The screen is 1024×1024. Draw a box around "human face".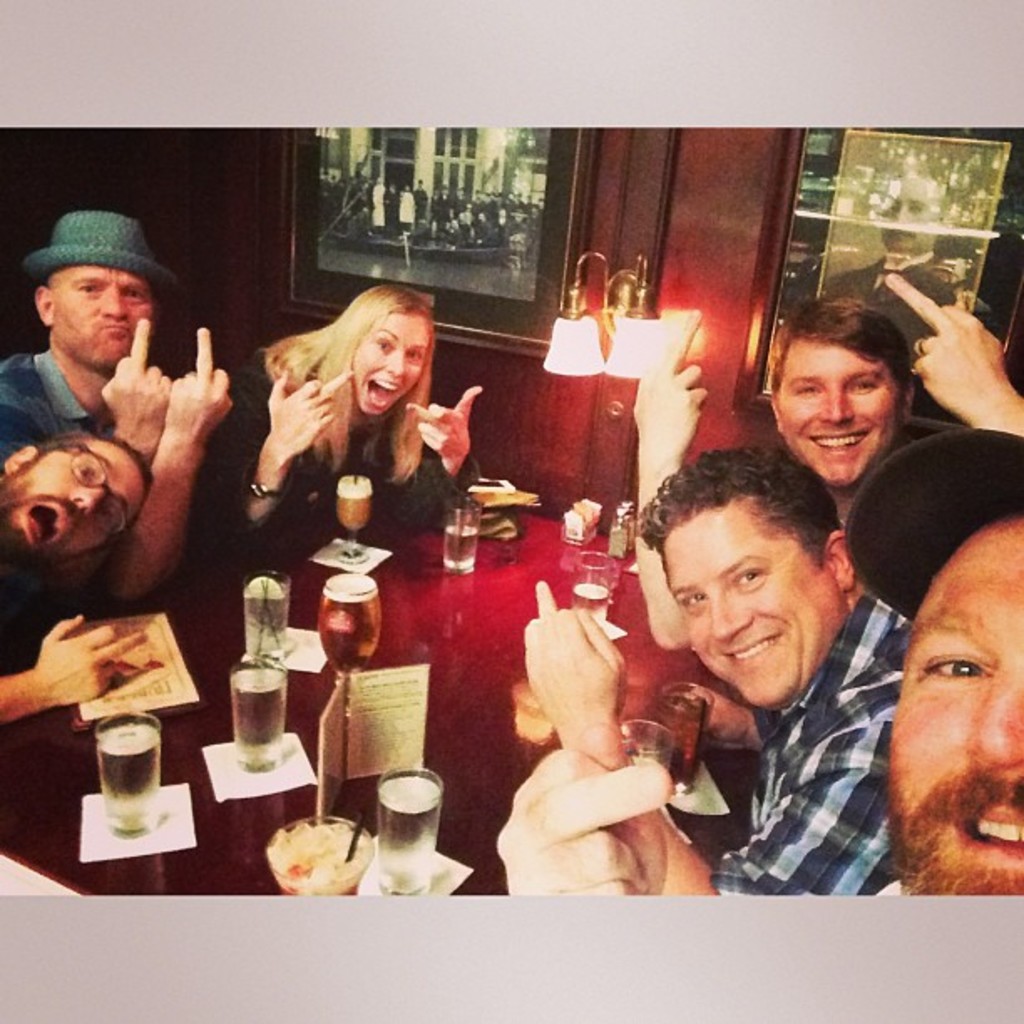
351/320/435/418.
